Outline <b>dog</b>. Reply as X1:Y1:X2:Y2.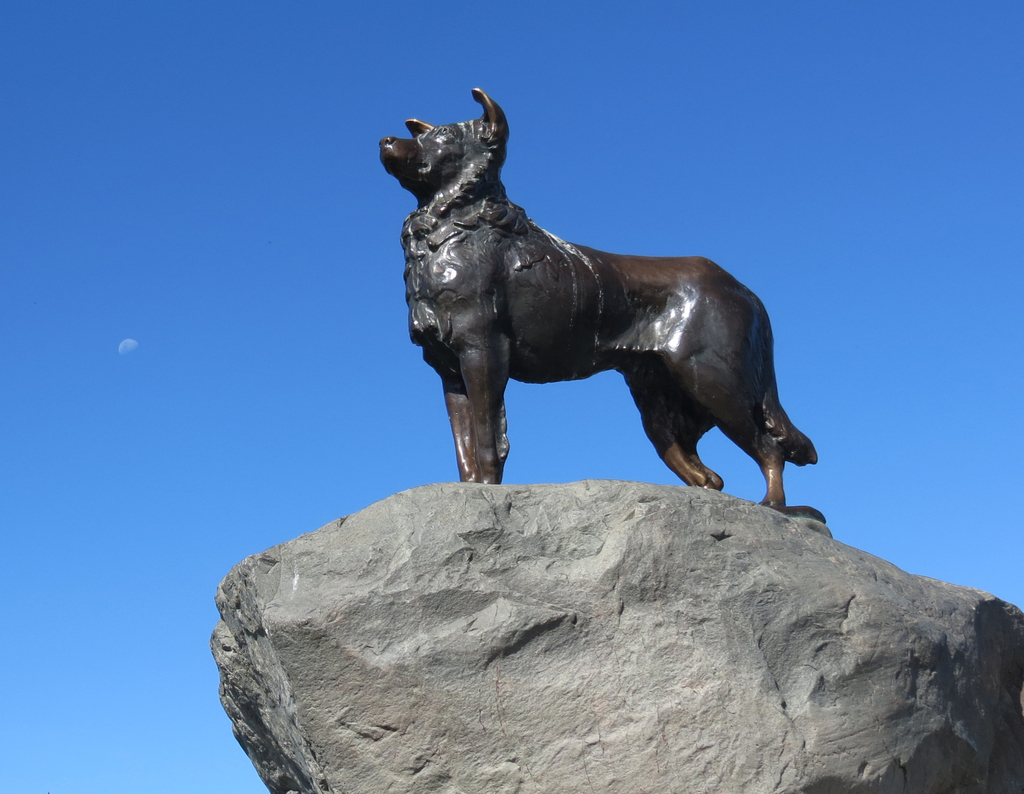
376:85:825:525.
